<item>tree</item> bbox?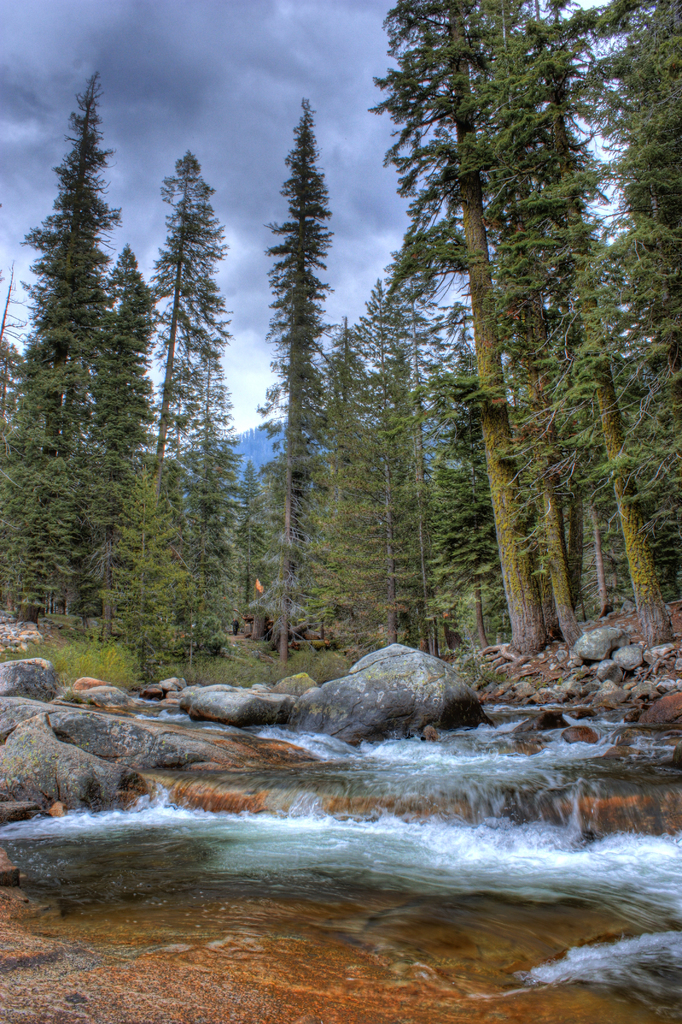
bbox(98, 152, 239, 730)
